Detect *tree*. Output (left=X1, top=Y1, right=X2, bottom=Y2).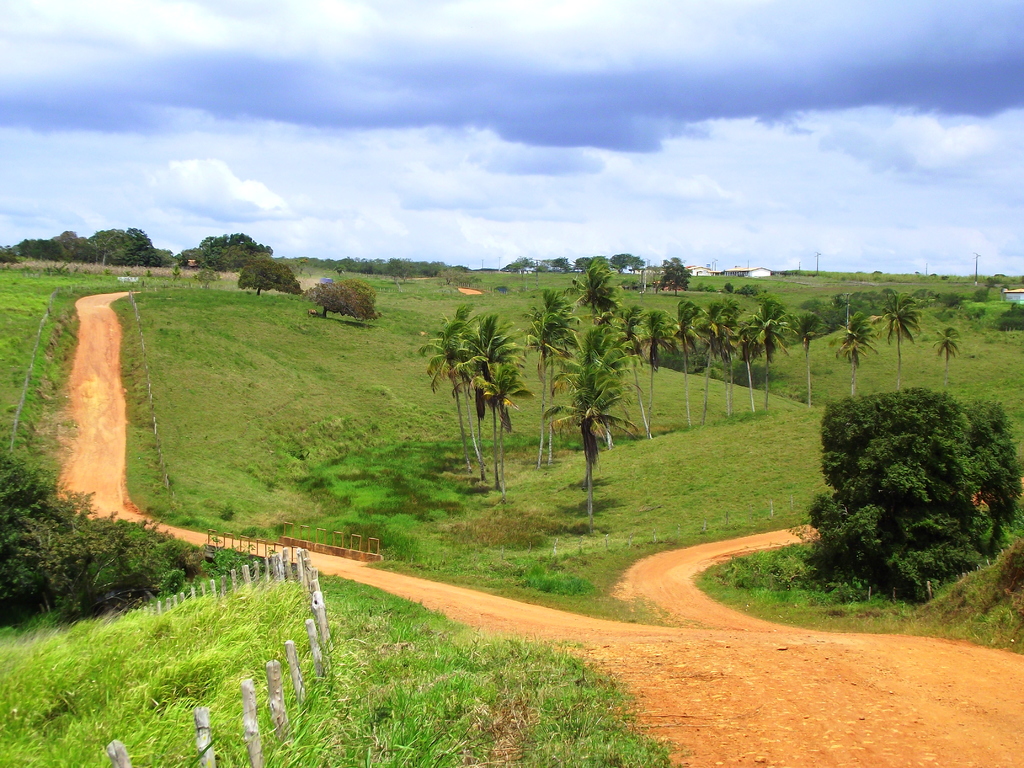
(left=731, top=319, right=771, bottom=410).
